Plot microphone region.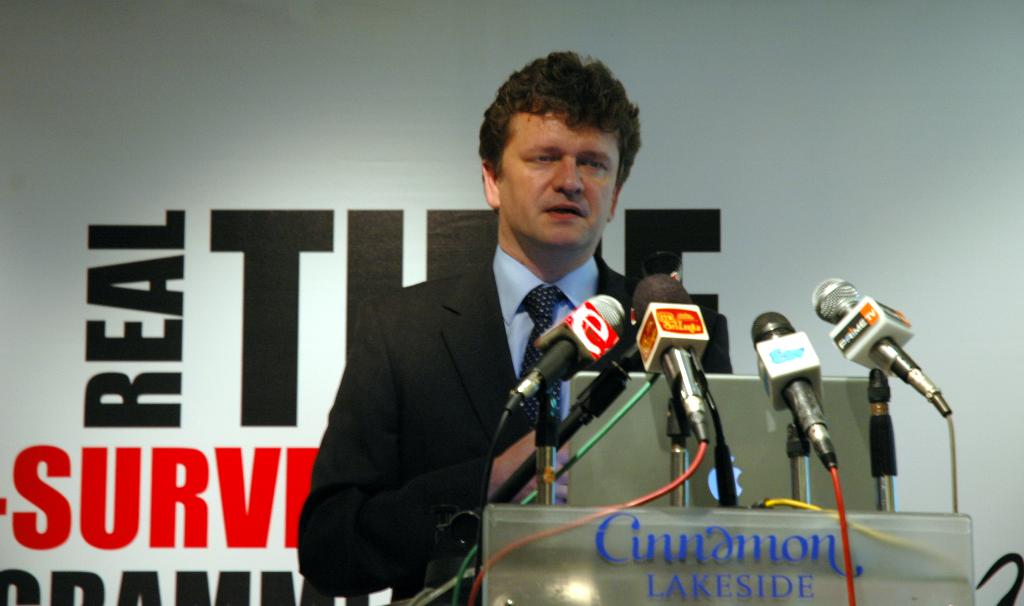
Plotted at box(750, 307, 837, 465).
